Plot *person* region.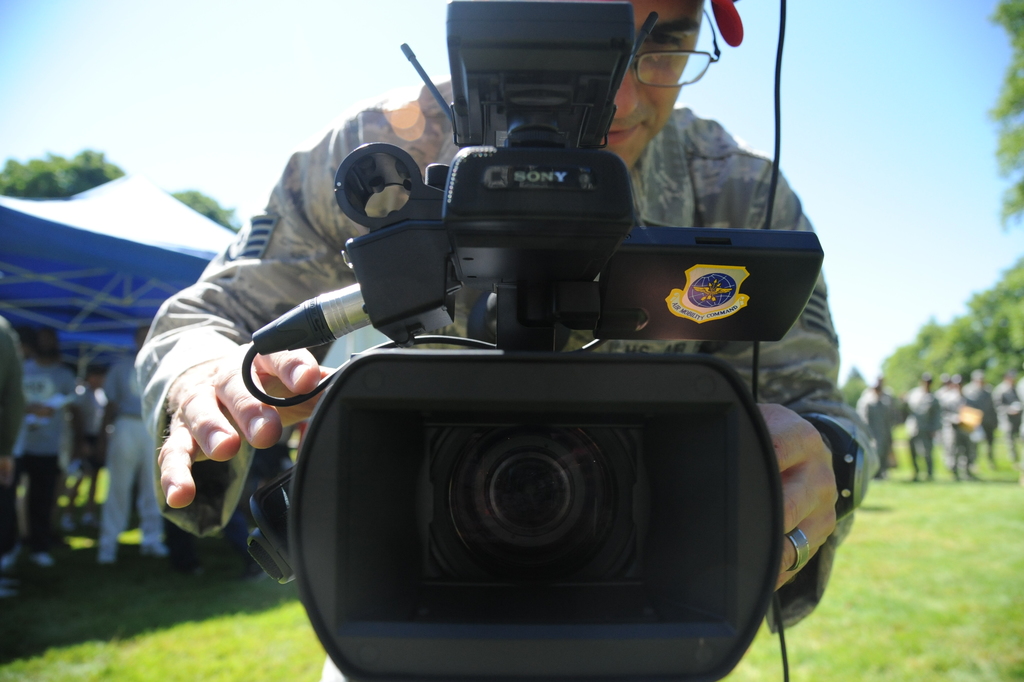
Plotted at detection(133, 1, 871, 640).
